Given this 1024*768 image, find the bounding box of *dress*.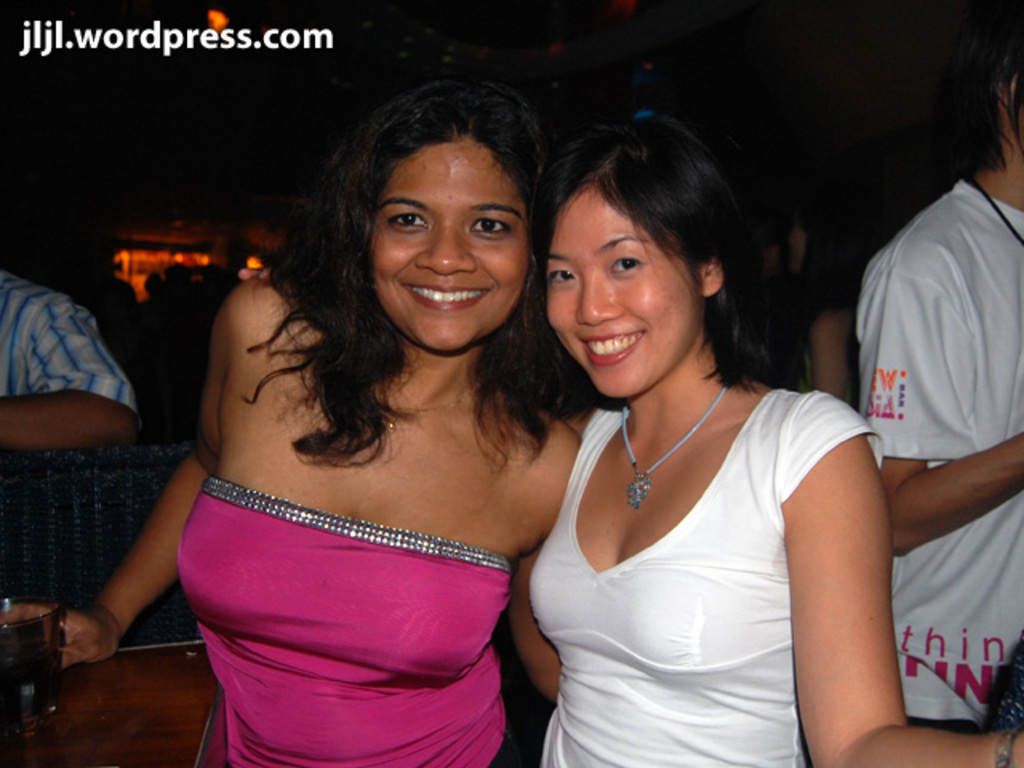
left=533, top=386, right=885, bottom=766.
